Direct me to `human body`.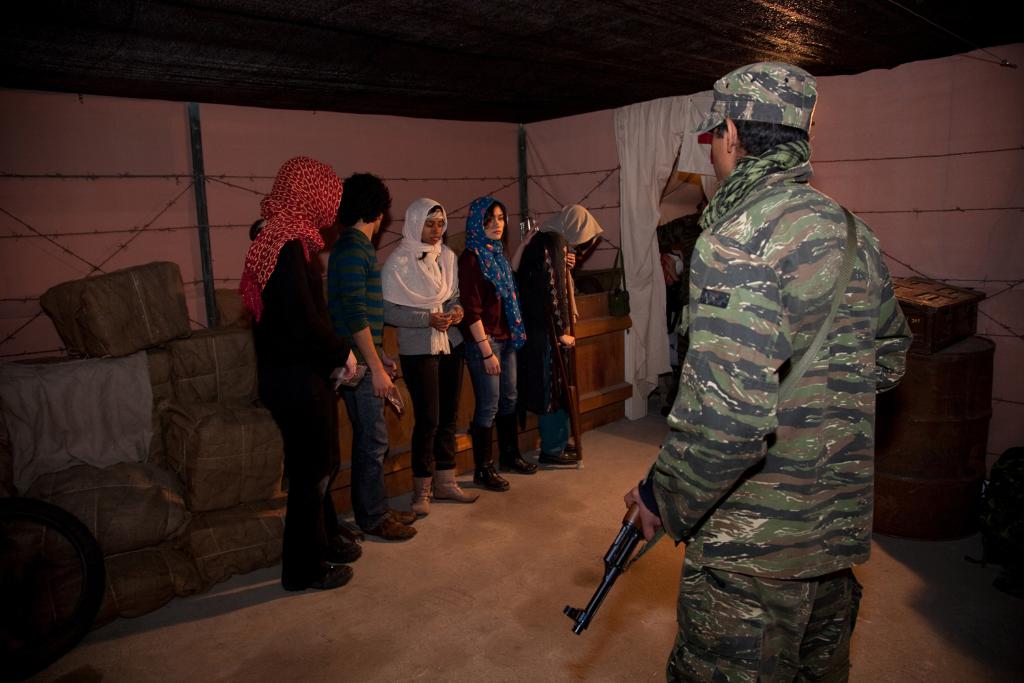
Direction: [238, 125, 372, 617].
